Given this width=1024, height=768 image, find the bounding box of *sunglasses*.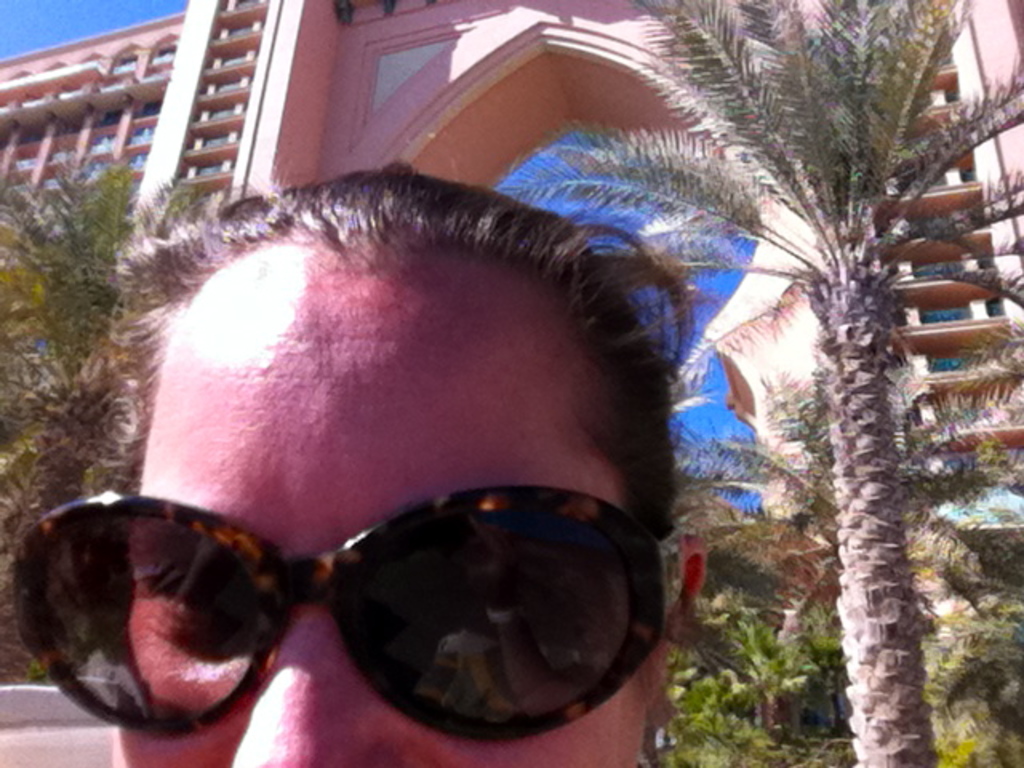
locate(13, 485, 683, 739).
